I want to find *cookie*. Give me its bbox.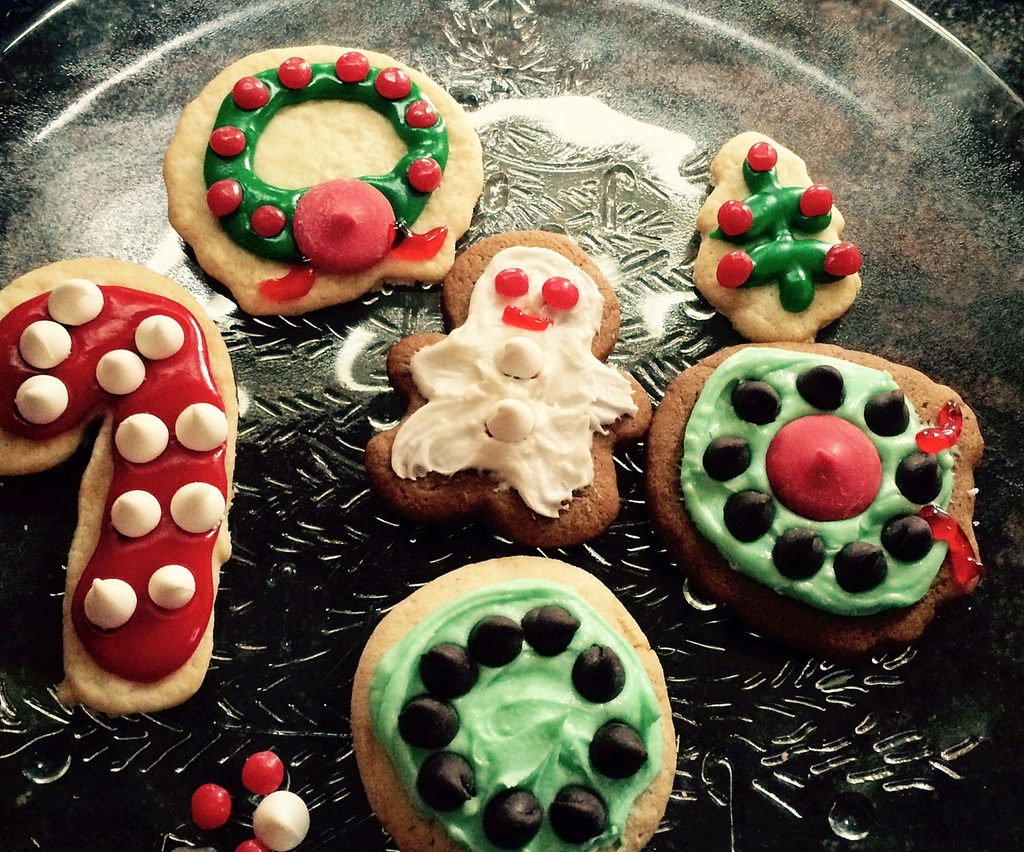
region(162, 44, 484, 319).
